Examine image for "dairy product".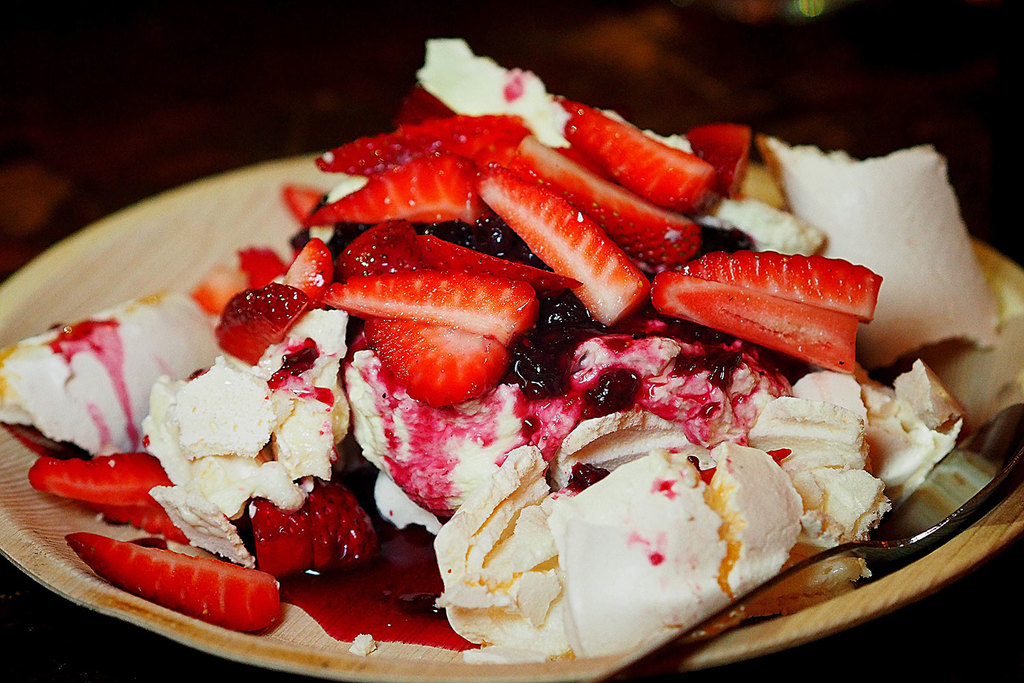
Examination result: (left=862, top=353, right=959, bottom=509).
